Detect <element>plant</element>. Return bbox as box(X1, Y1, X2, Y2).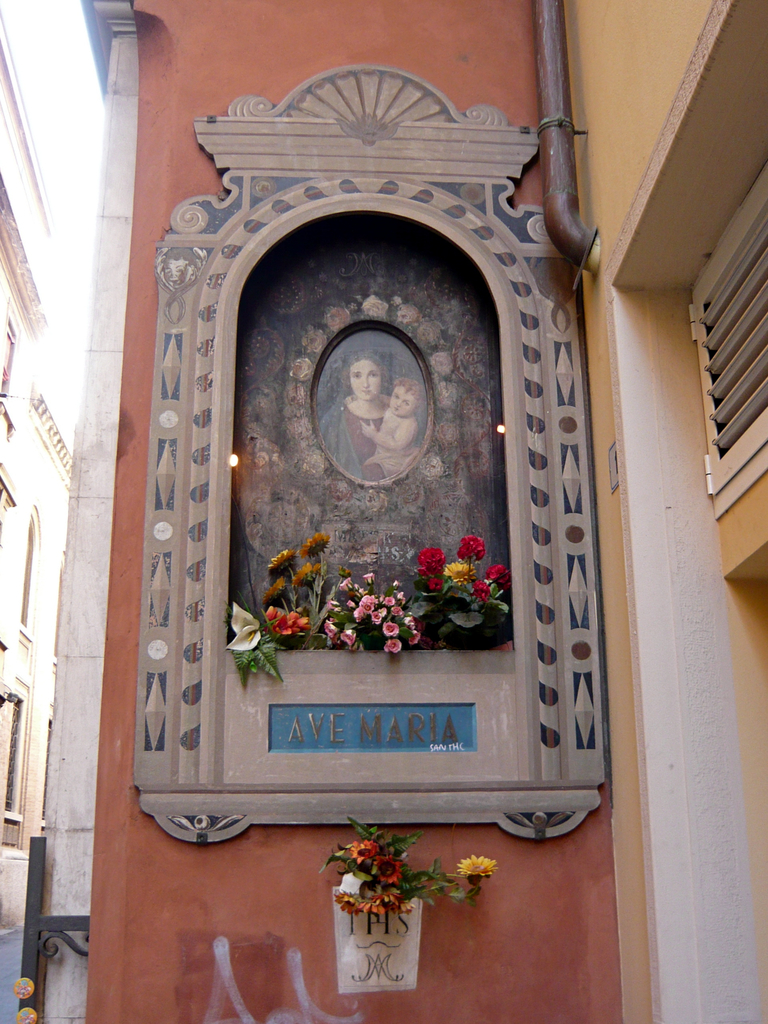
box(226, 531, 531, 686).
